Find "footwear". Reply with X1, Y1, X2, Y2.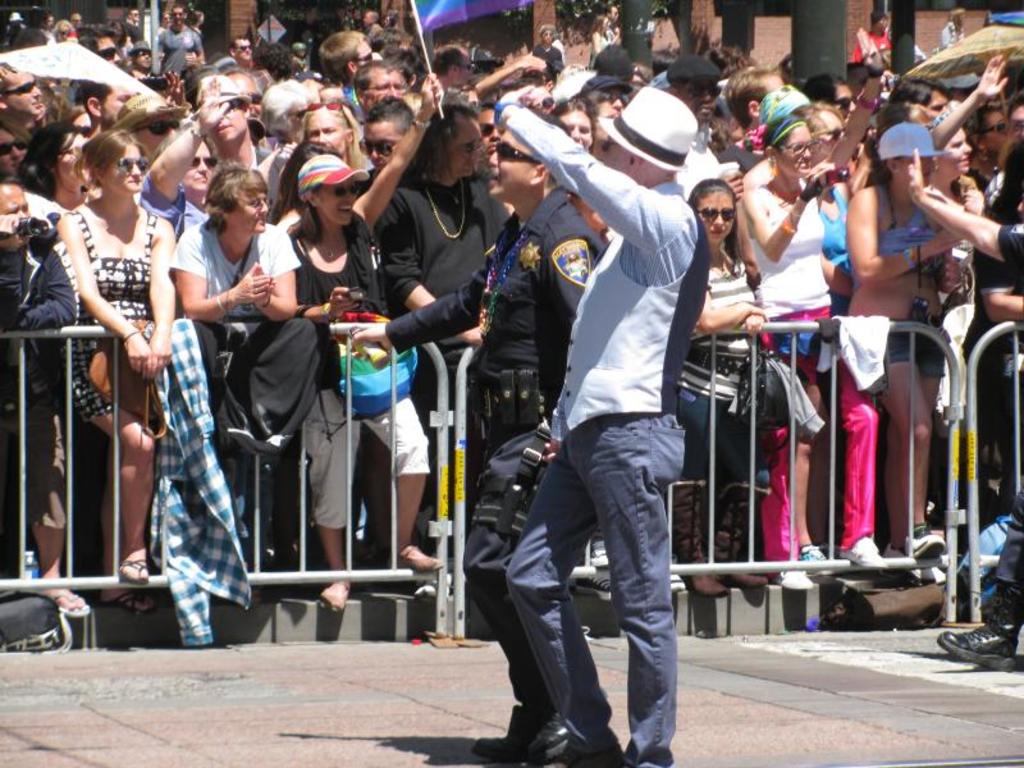
780, 564, 808, 594.
